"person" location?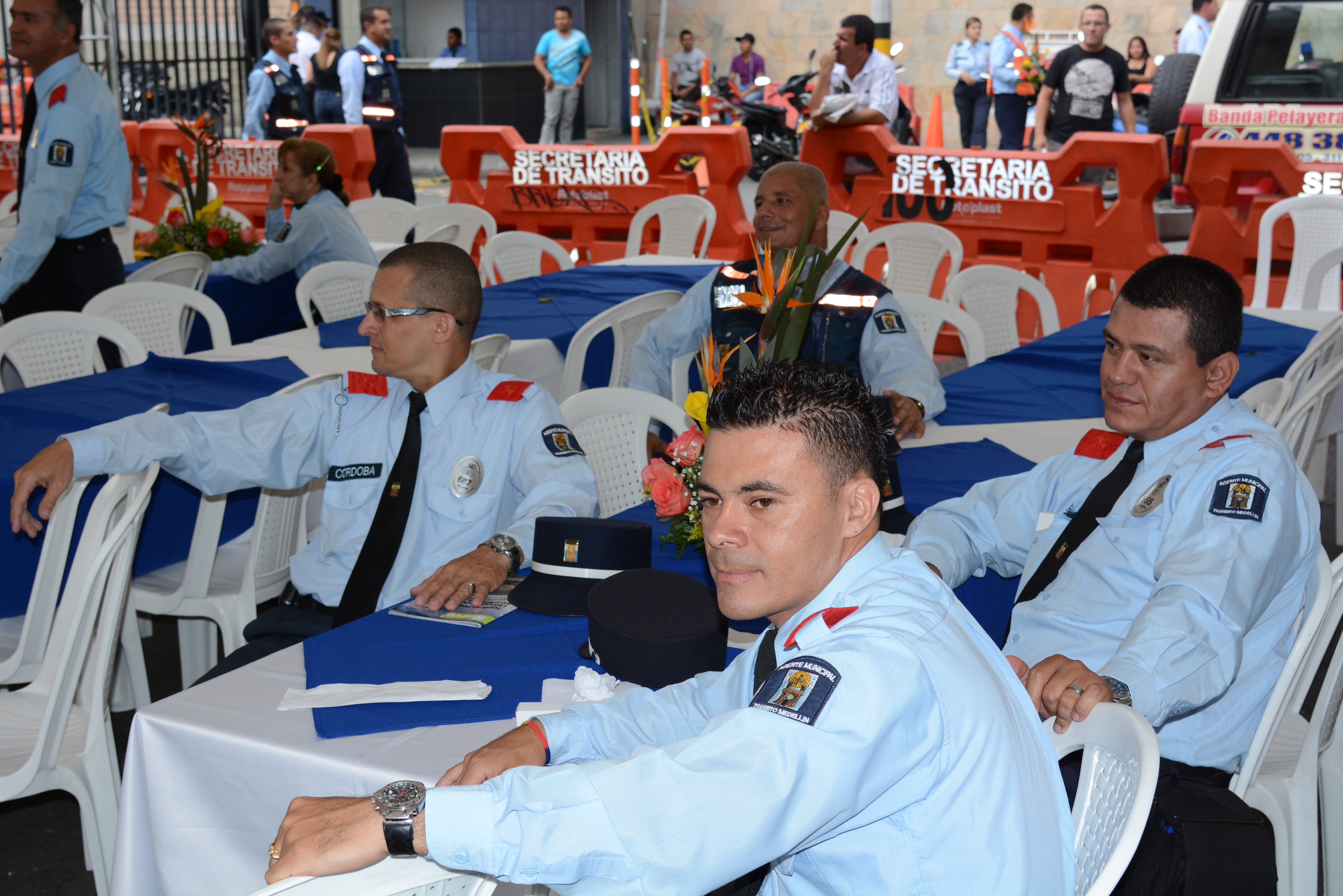
bbox=(216, 9, 230, 28)
